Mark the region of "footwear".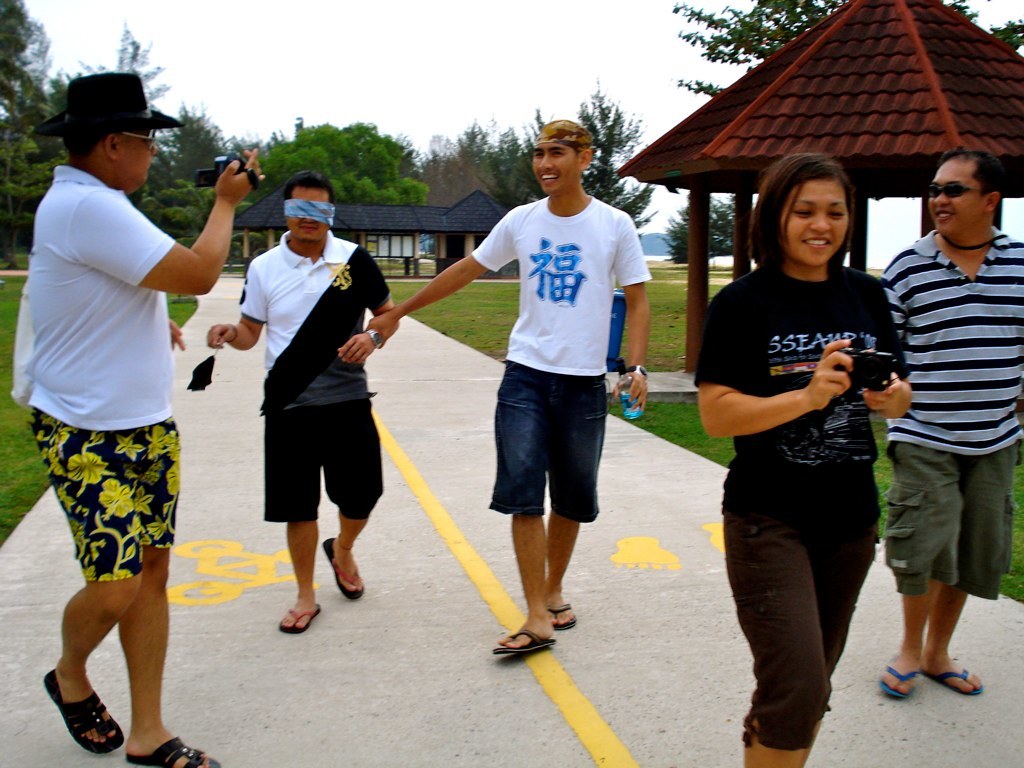
Region: <bbox>122, 735, 222, 767</bbox>.
